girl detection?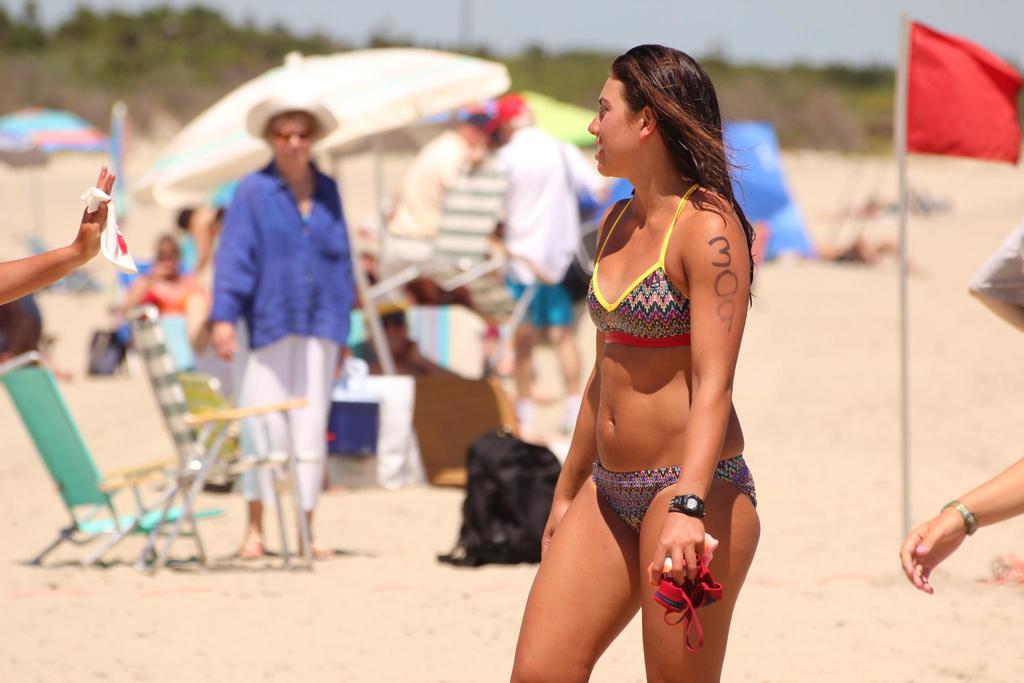
box=[501, 38, 781, 682]
